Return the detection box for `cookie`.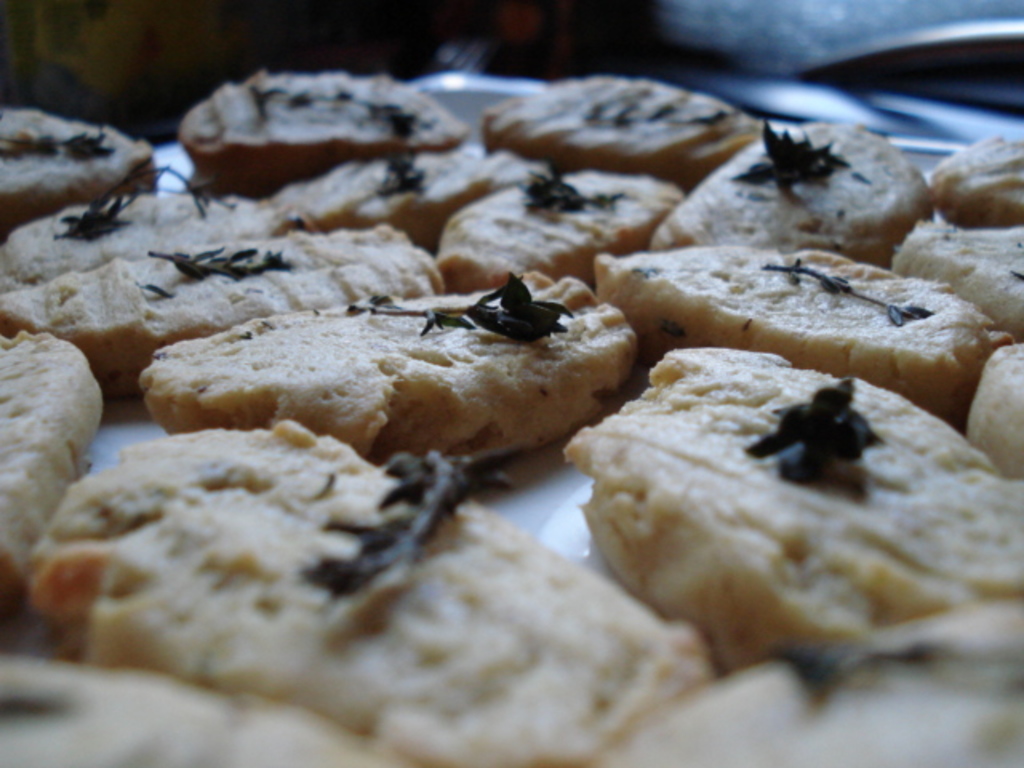
0:326:115:618.
